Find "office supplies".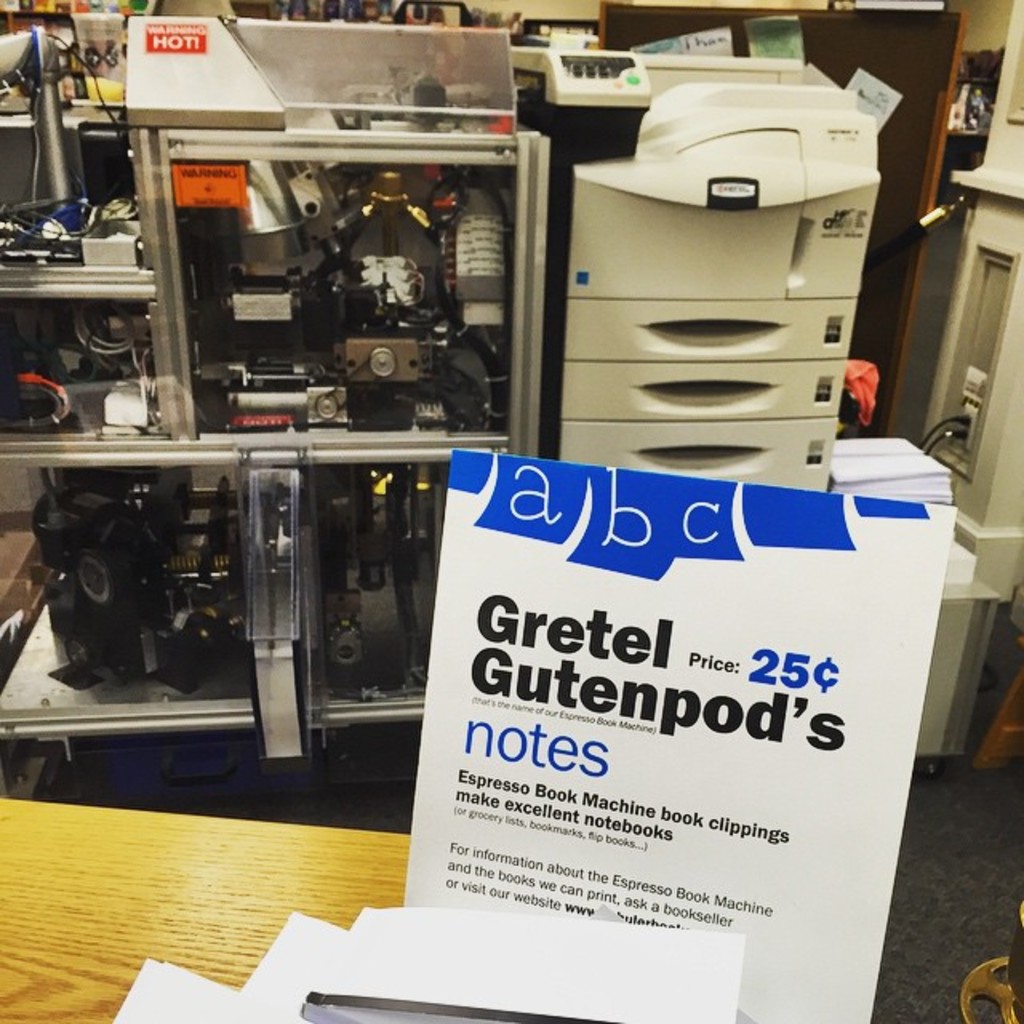
[13, 302, 150, 429].
